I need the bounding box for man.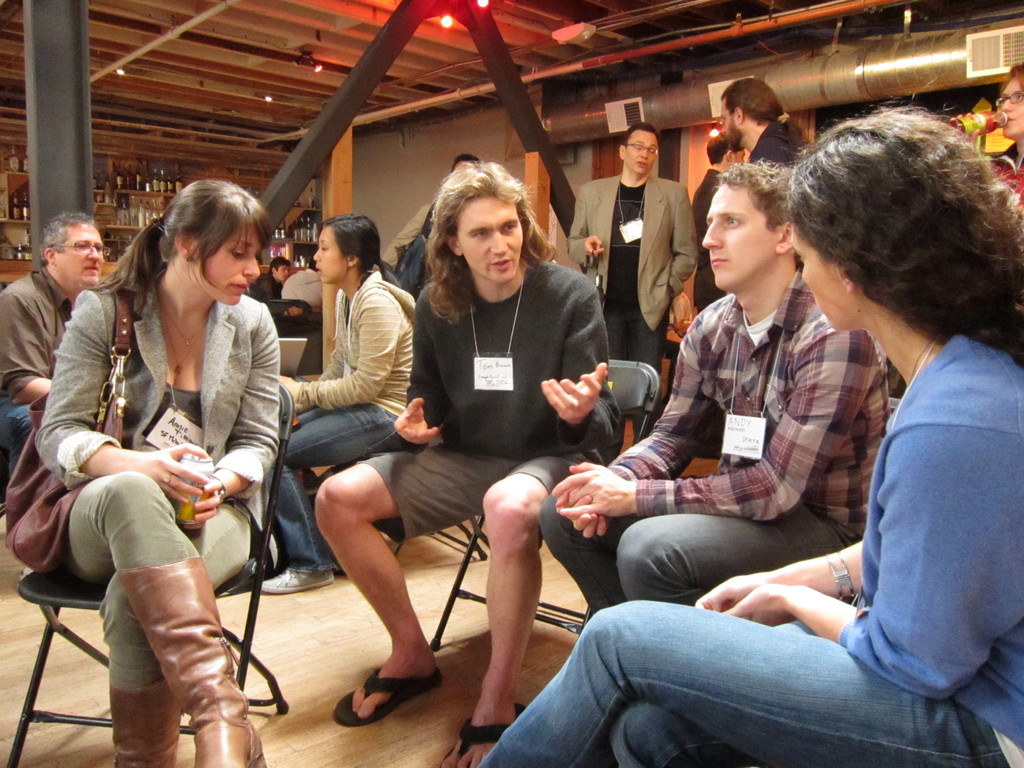
Here it is: box=[717, 76, 812, 176].
